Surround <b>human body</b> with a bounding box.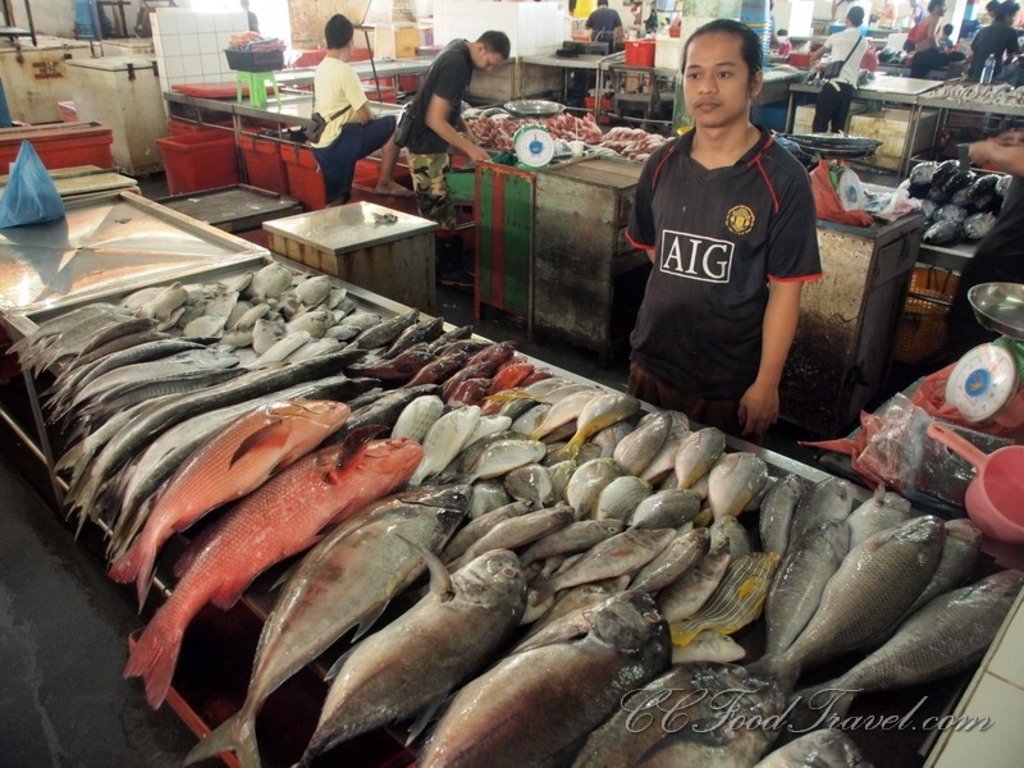
select_region(397, 37, 488, 191).
